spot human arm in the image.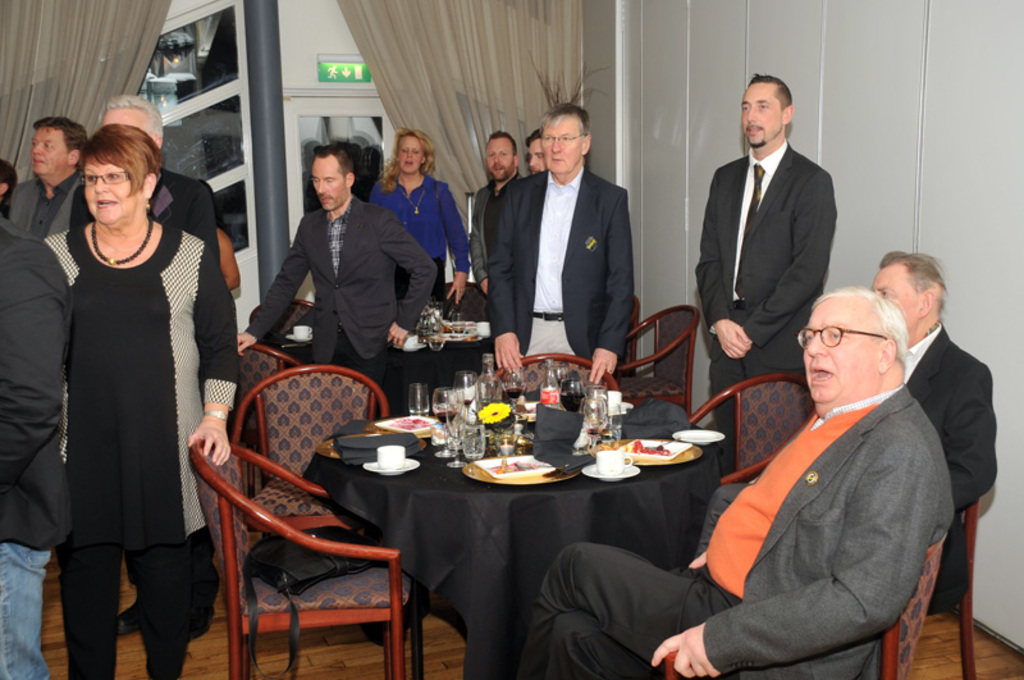
human arm found at crop(383, 198, 442, 347).
